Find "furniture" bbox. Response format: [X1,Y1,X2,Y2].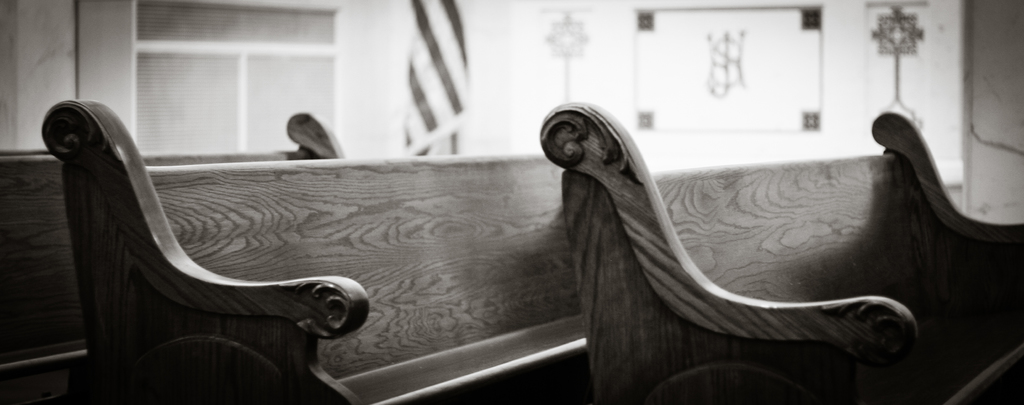
[0,113,346,404].
